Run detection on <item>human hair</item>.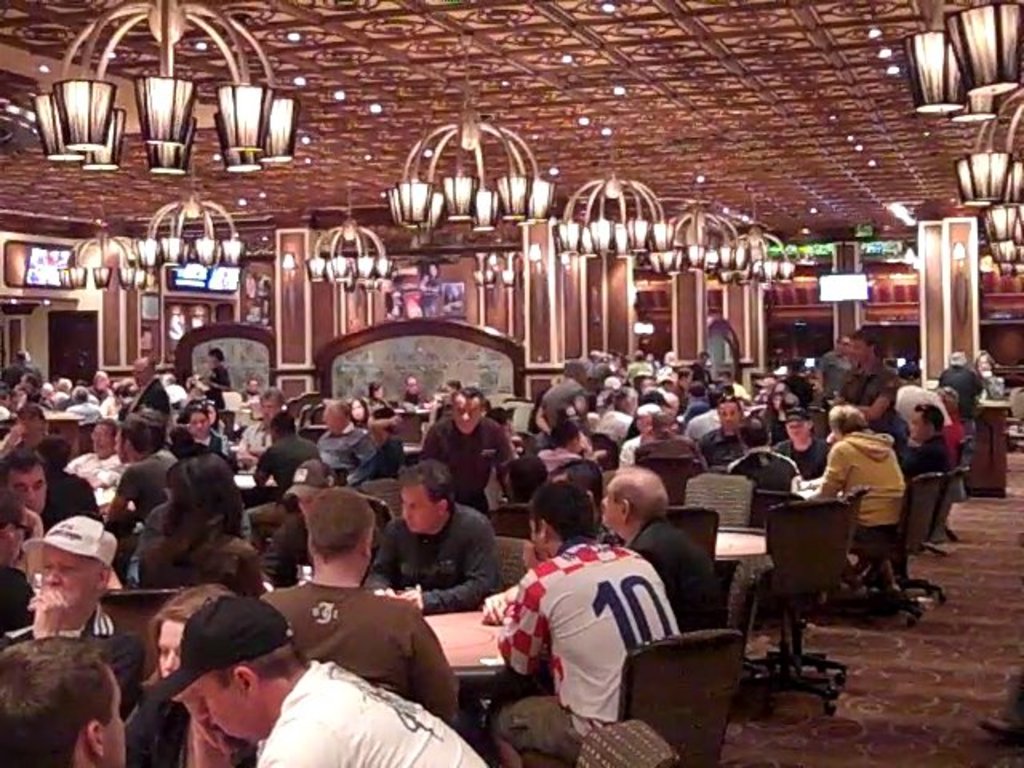
Result: (155, 579, 235, 619).
